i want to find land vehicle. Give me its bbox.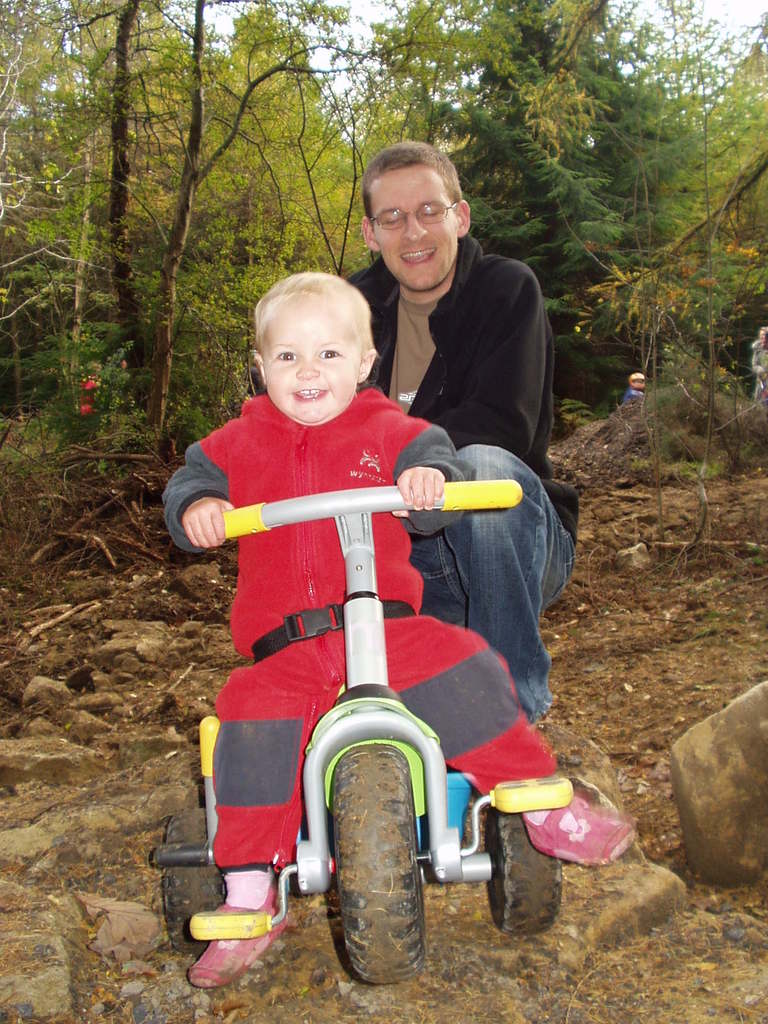
box=[182, 586, 583, 993].
